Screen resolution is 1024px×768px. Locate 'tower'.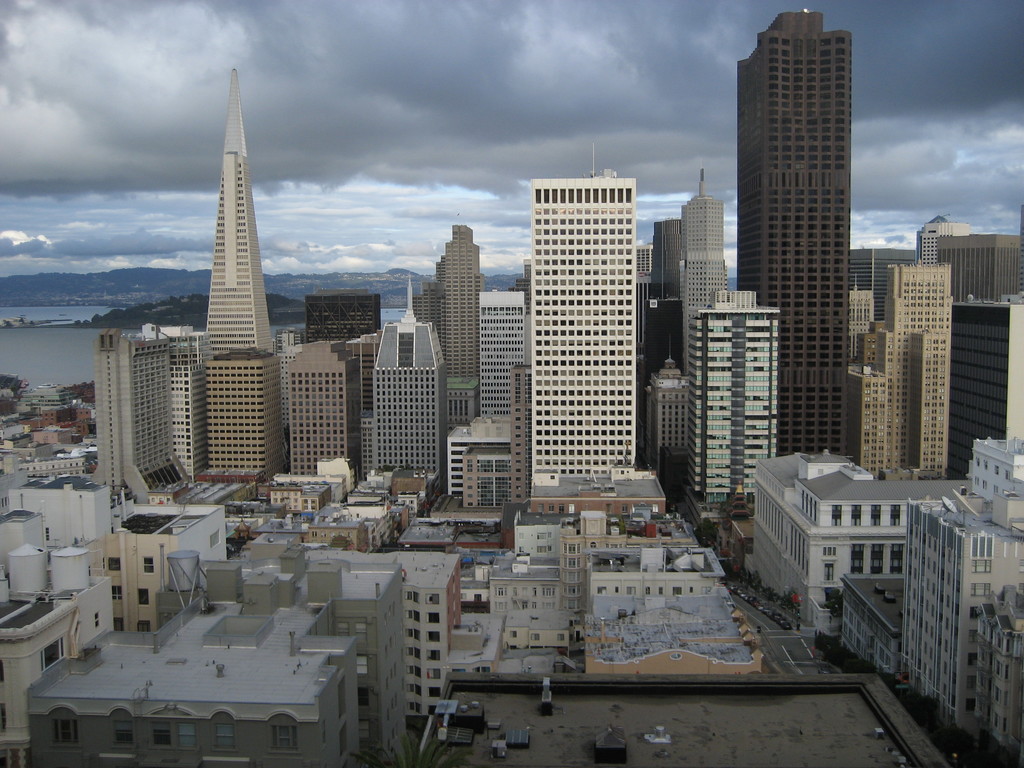
<region>849, 262, 951, 472</region>.
